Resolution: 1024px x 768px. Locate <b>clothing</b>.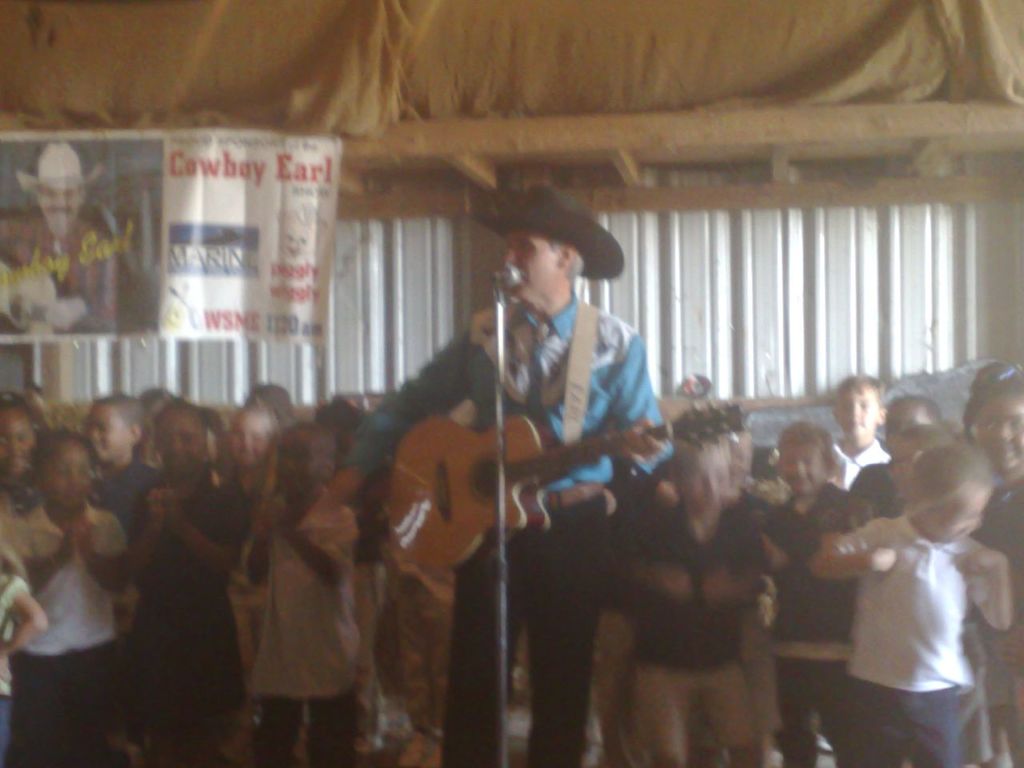
box=[17, 502, 125, 767].
